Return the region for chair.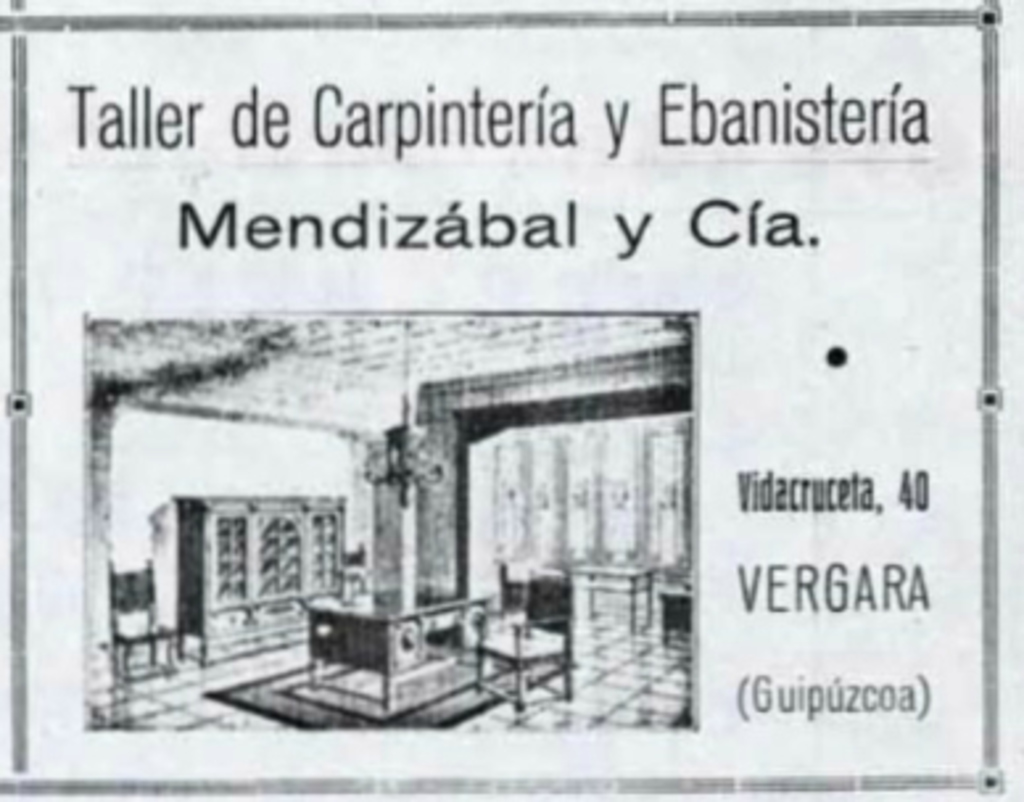
(x1=100, y1=559, x2=177, y2=694).
